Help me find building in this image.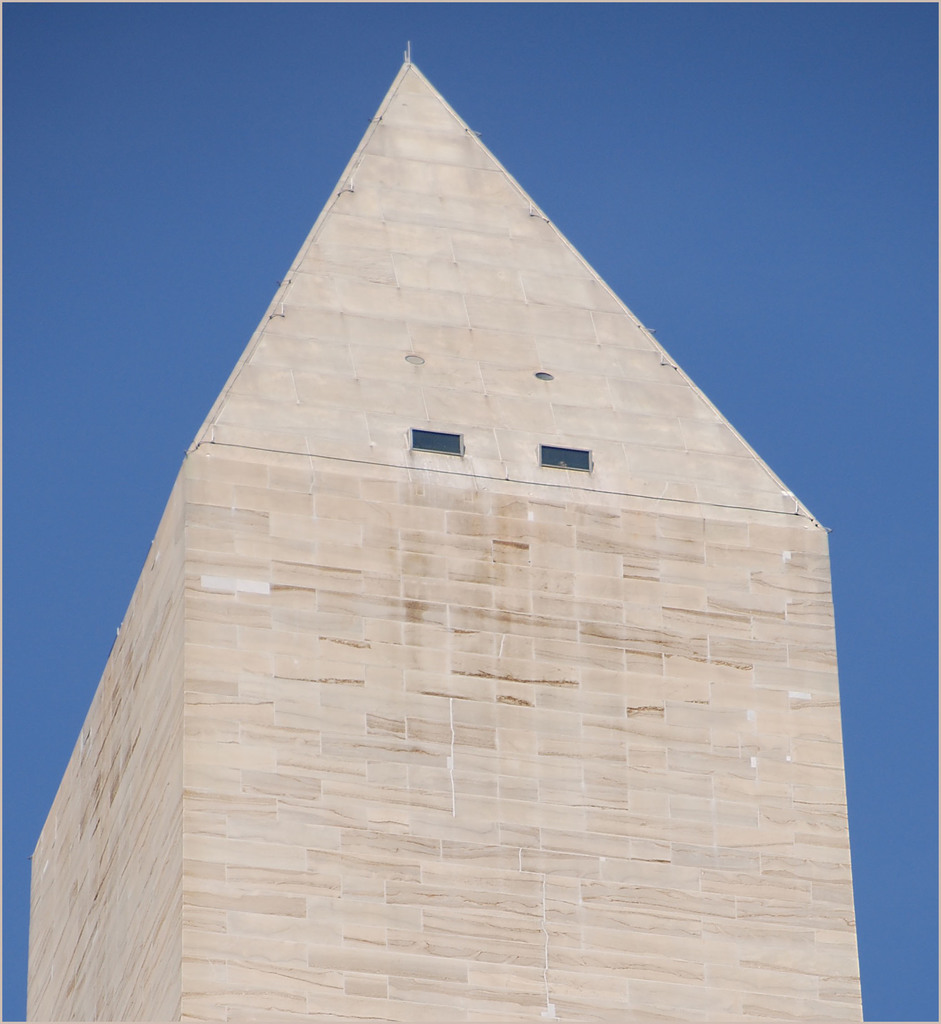
Found it: [26, 41, 865, 1023].
